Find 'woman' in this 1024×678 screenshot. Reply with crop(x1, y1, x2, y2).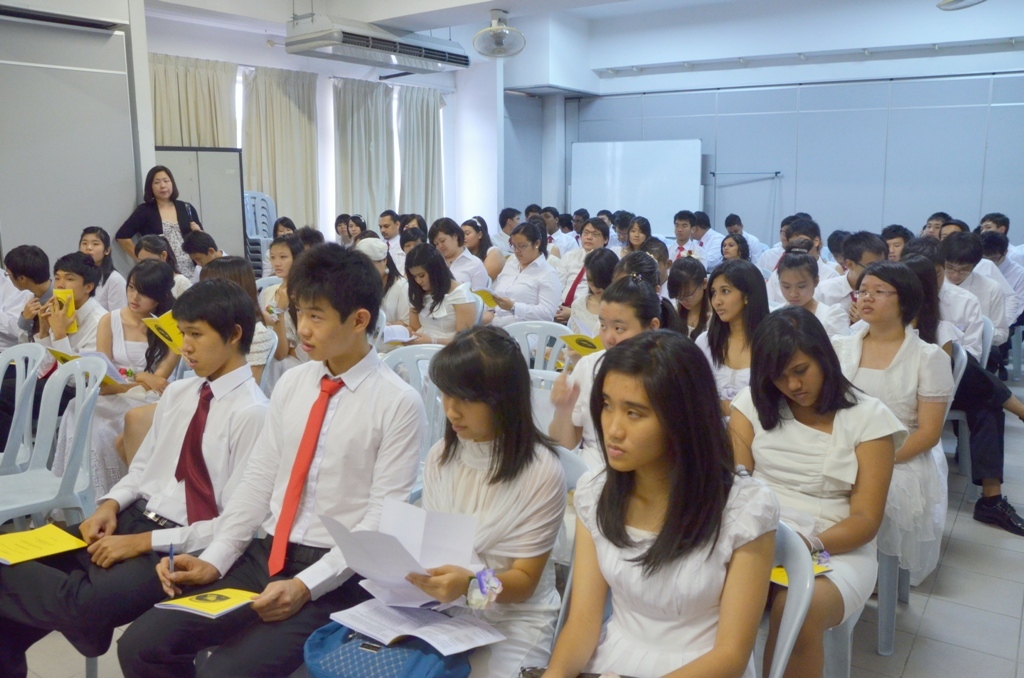
crop(335, 213, 348, 246).
